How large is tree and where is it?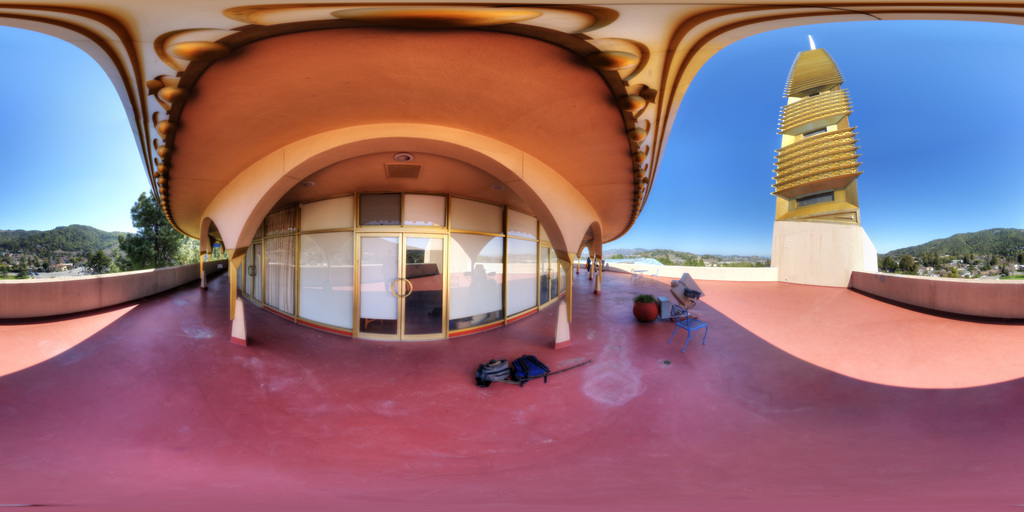
Bounding box: select_region(86, 246, 109, 277).
